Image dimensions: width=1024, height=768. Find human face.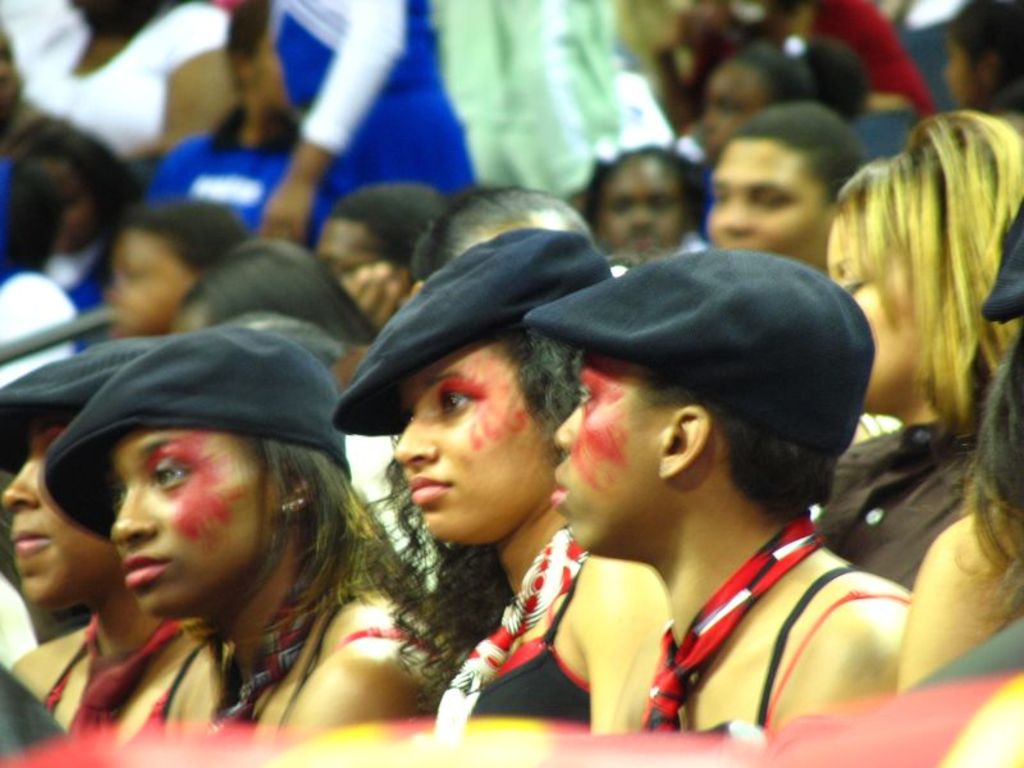
rect(815, 219, 914, 419).
